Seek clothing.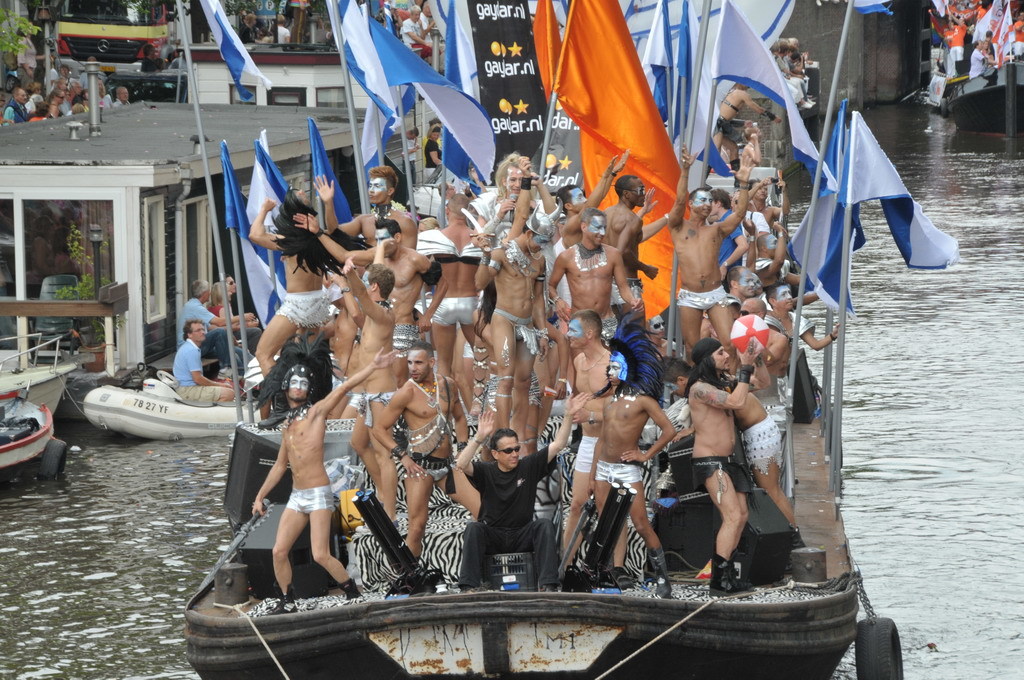
[677,286,726,306].
